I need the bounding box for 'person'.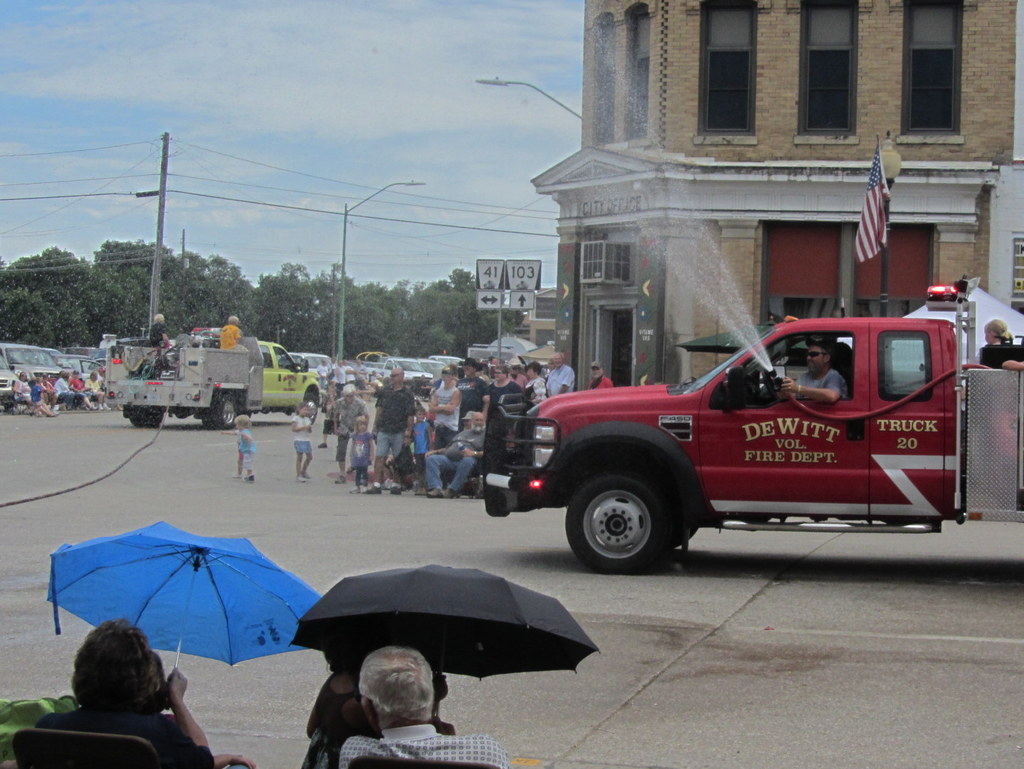
Here it is: [x1=290, y1=397, x2=315, y2=487].
